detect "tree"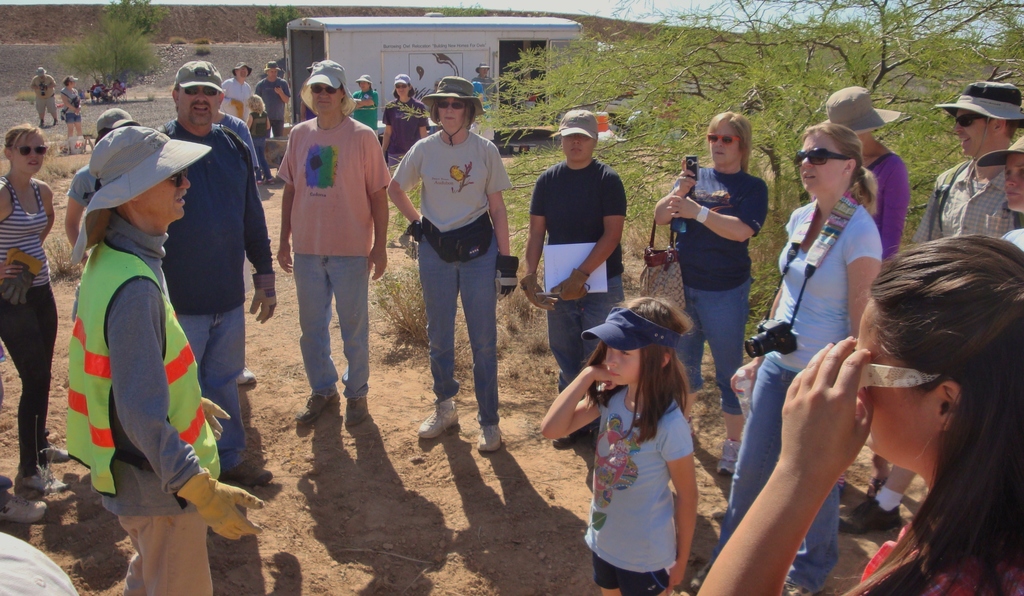
110/0/163/36
